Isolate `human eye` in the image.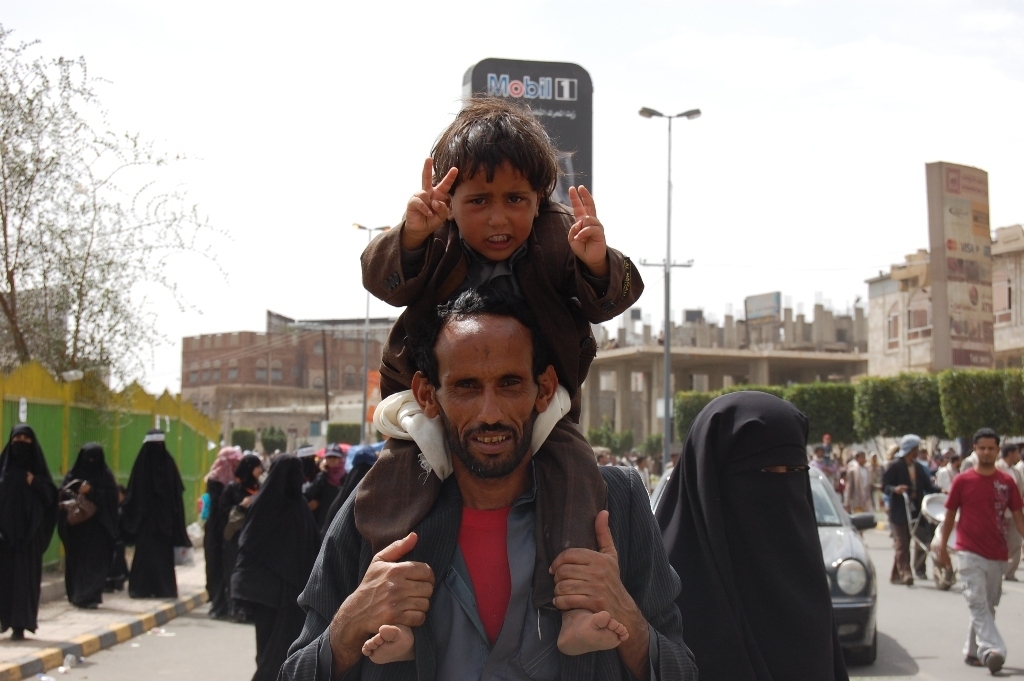
Isolated region: crop(495, 365, 528, 391).
